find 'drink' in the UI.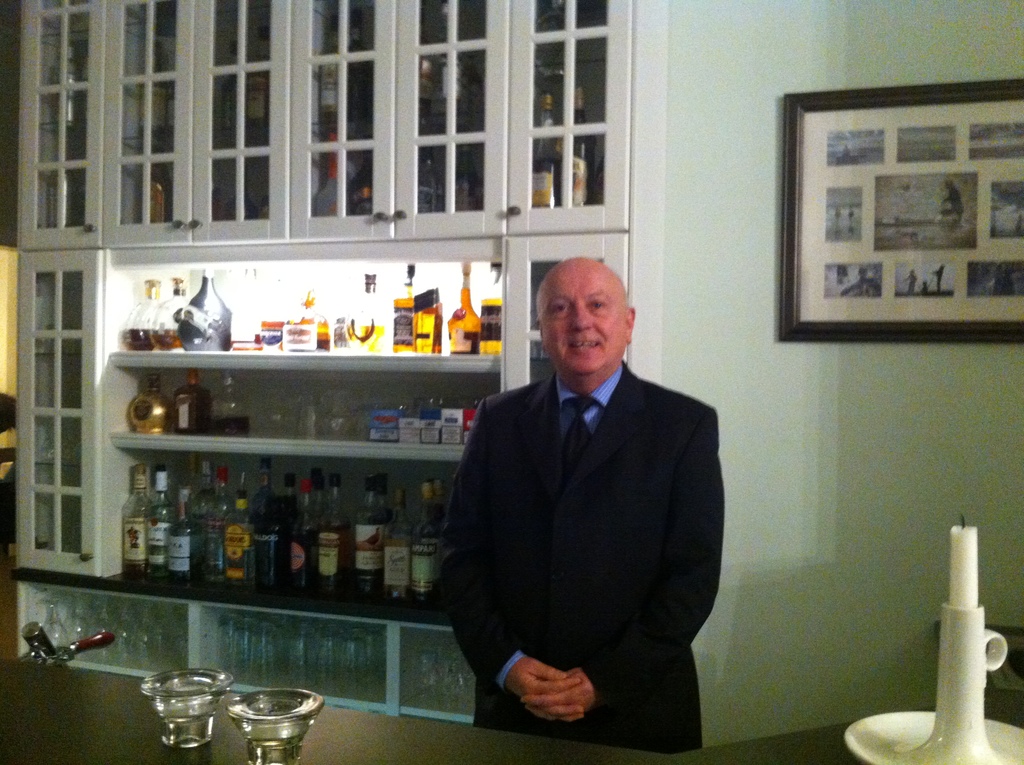
UI element at bbox=[481, 298, 502, 352].
